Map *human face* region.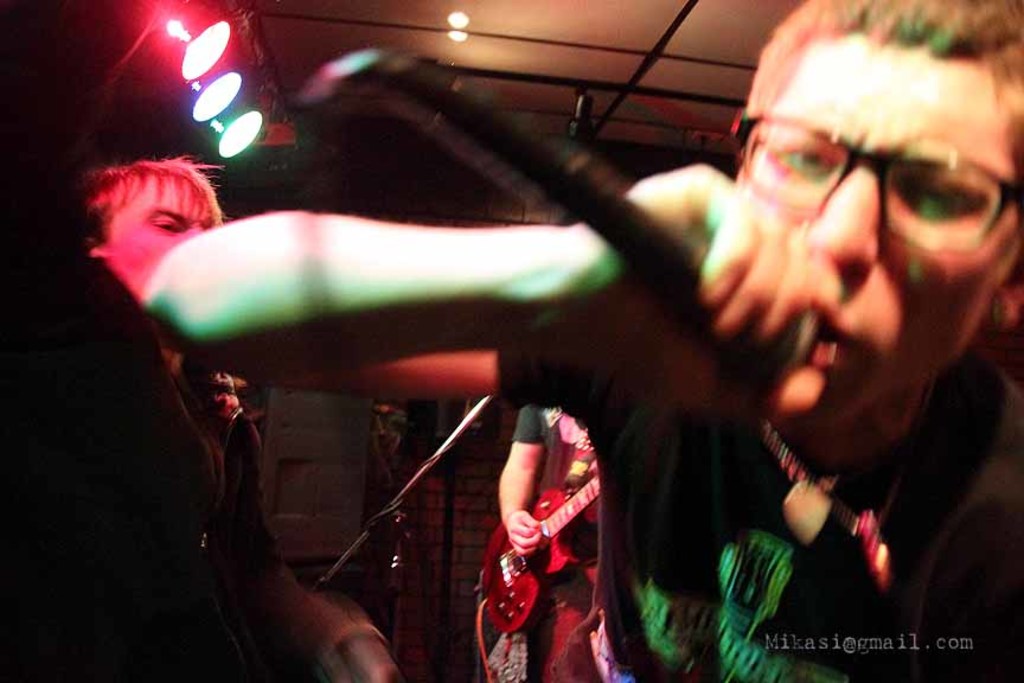
Mapped to Rect(96, 166, 215, 308).
